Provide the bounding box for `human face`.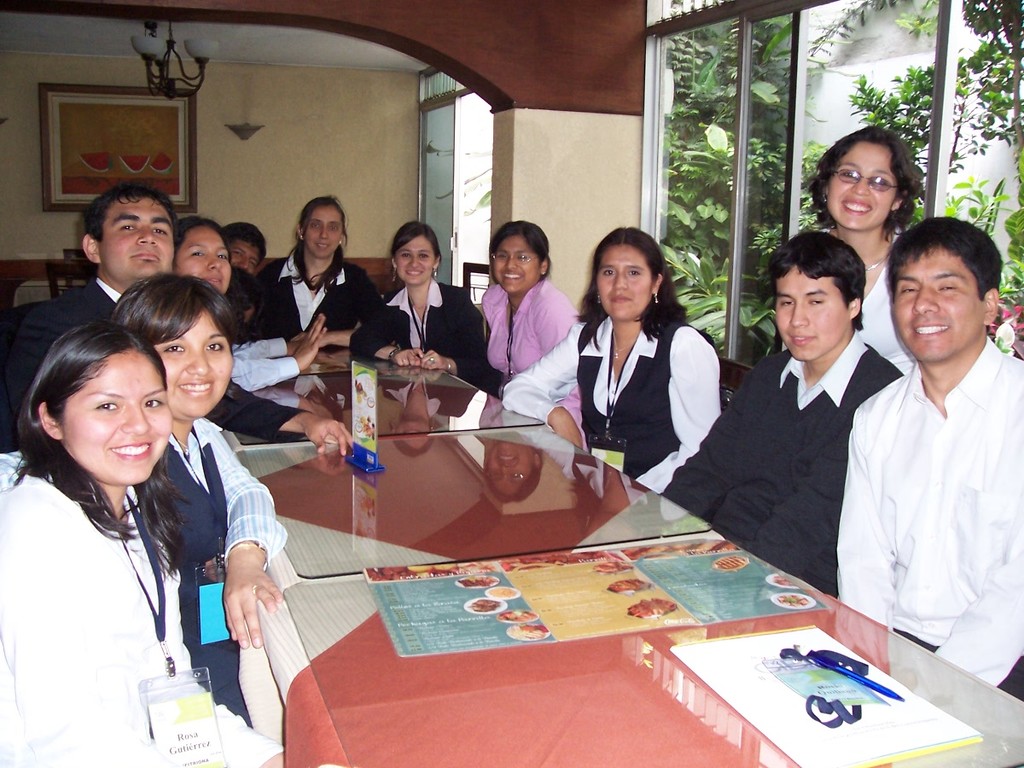
locate(55, 350, 169, 480).
